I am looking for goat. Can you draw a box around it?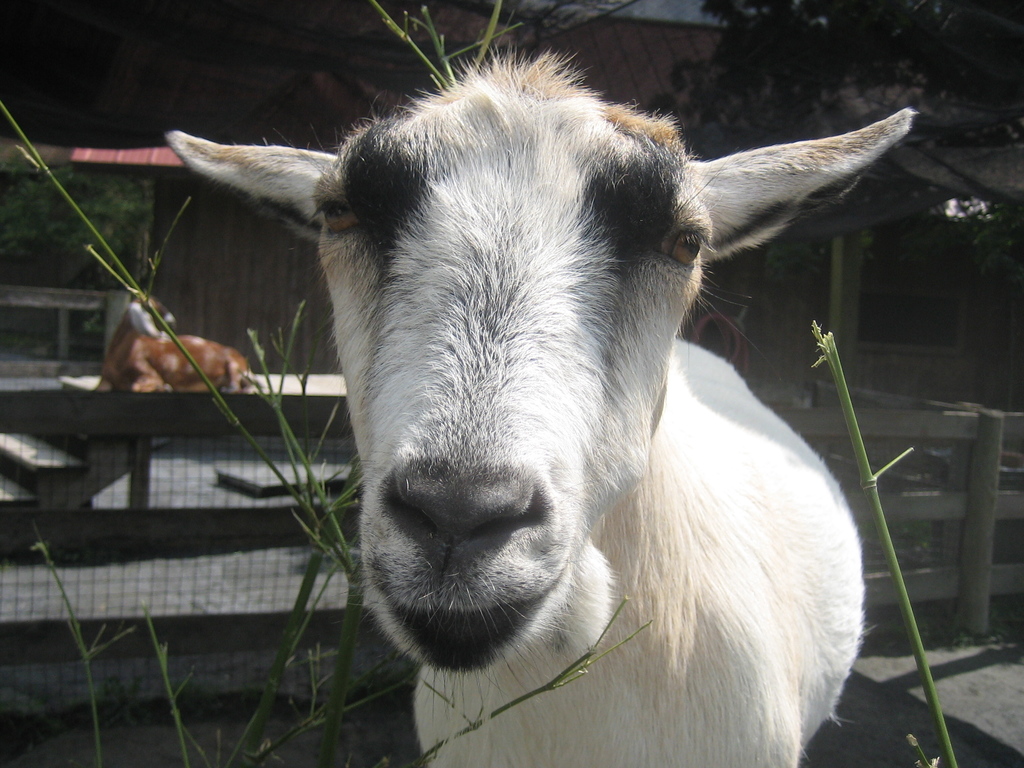
Sure, the bounding box is box(163, 48, 916, 767).
